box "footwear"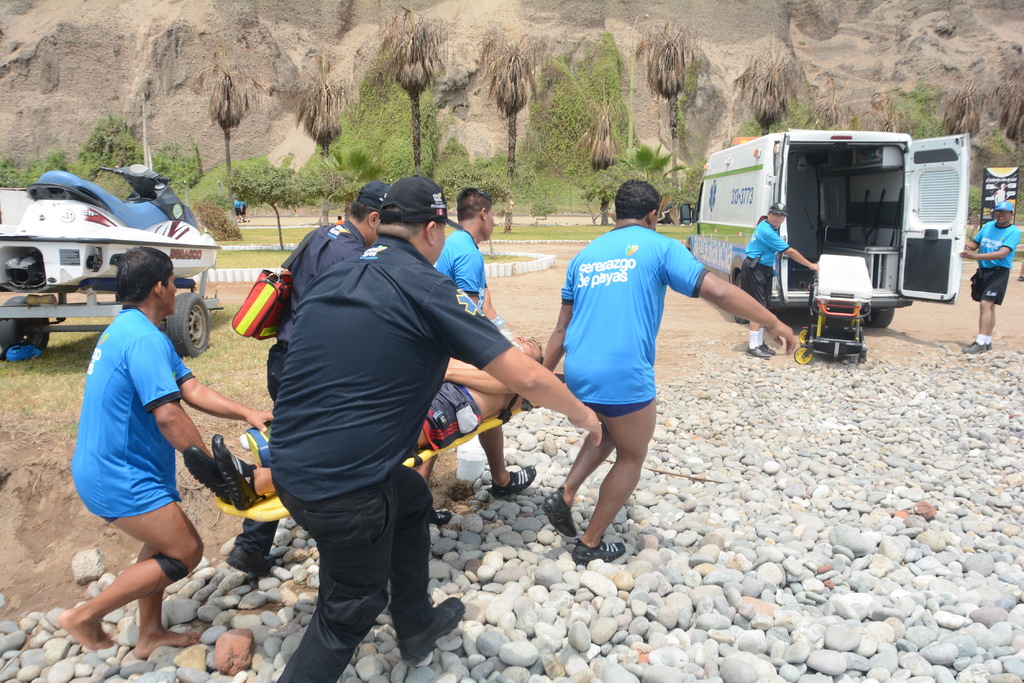
Rect(224, 543, 273, 580)
